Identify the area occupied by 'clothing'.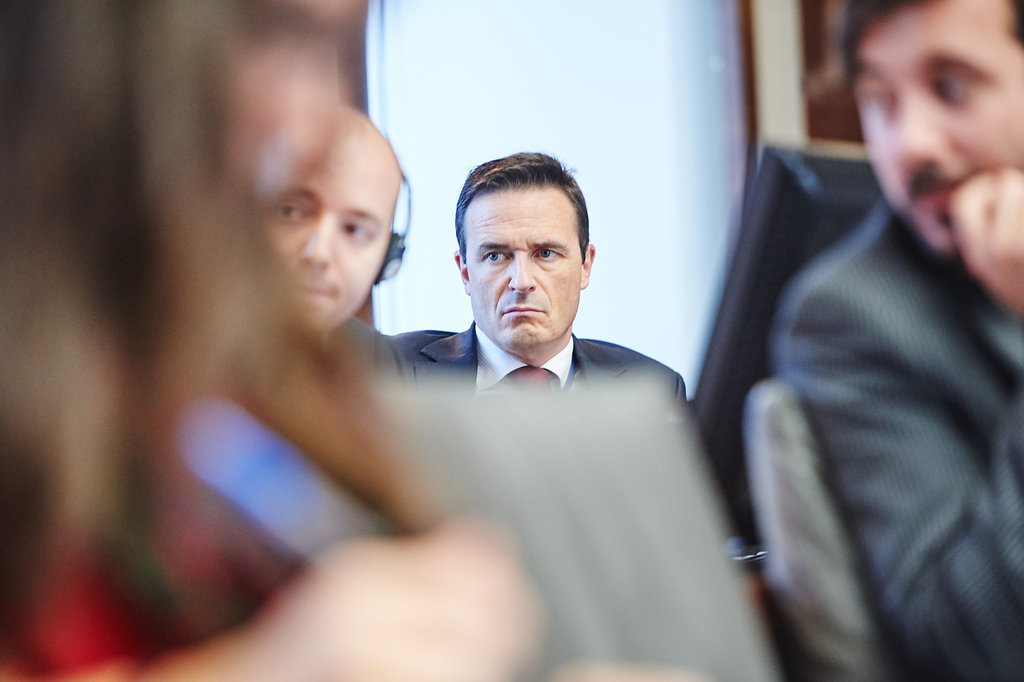
Area: 0 490 306 681.
